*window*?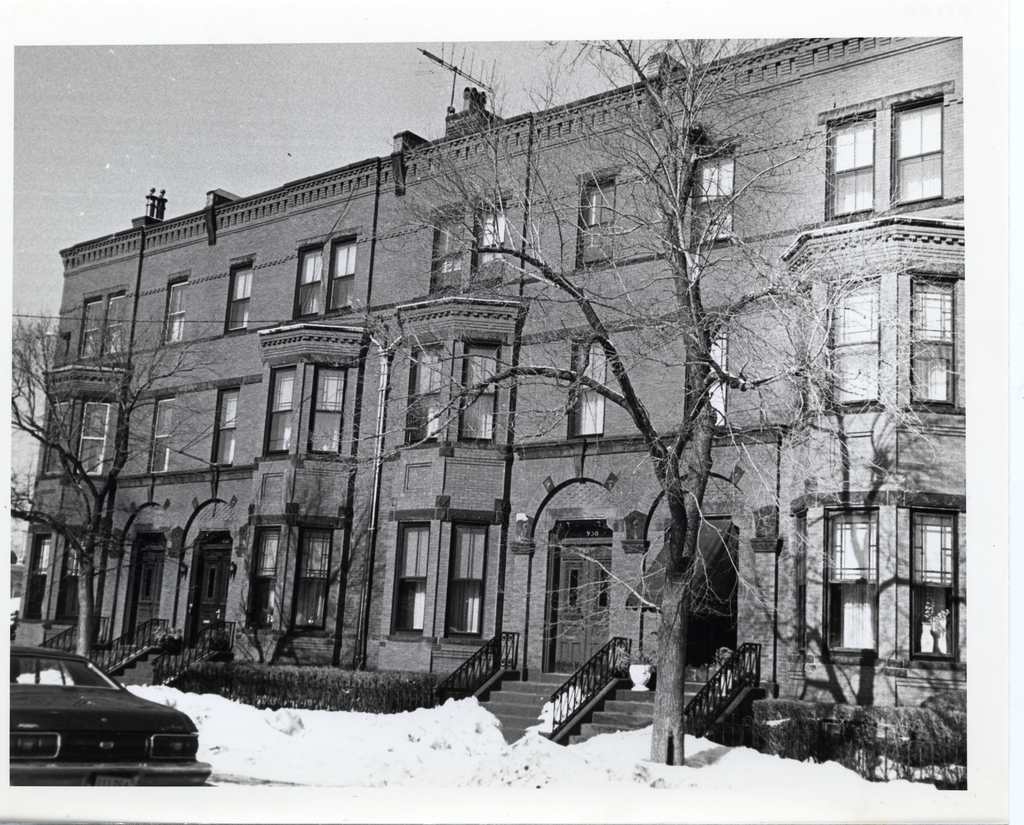
locate(815, 496, 958, 658)
